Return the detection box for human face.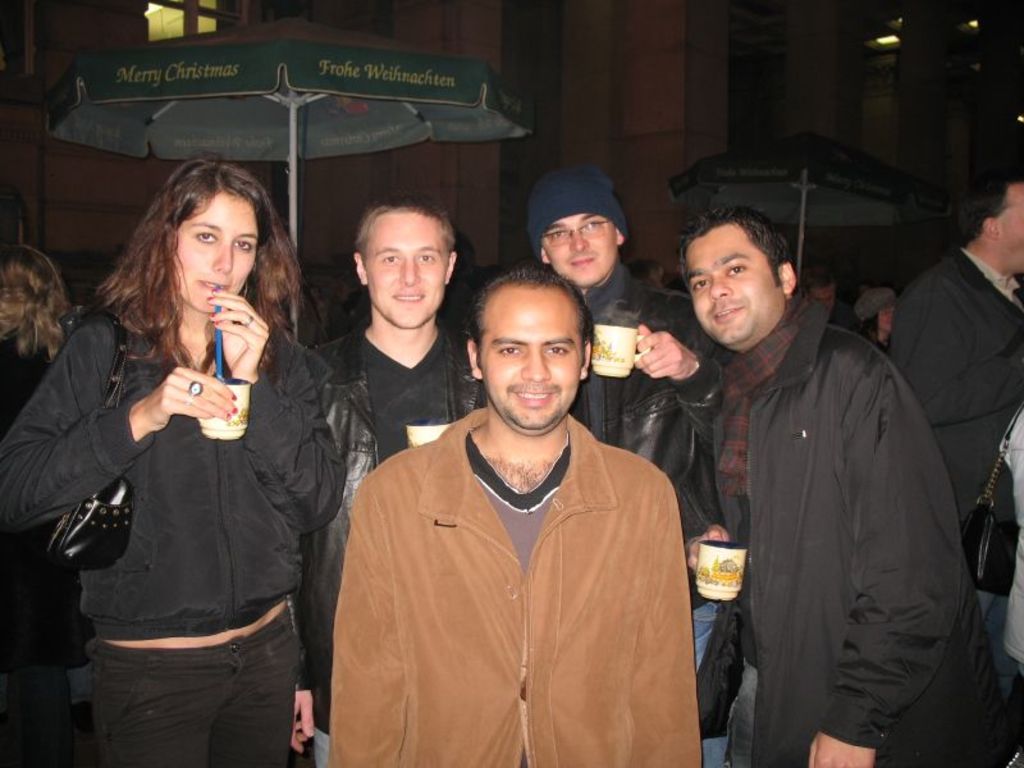
box(479, 283, 584, 434).
